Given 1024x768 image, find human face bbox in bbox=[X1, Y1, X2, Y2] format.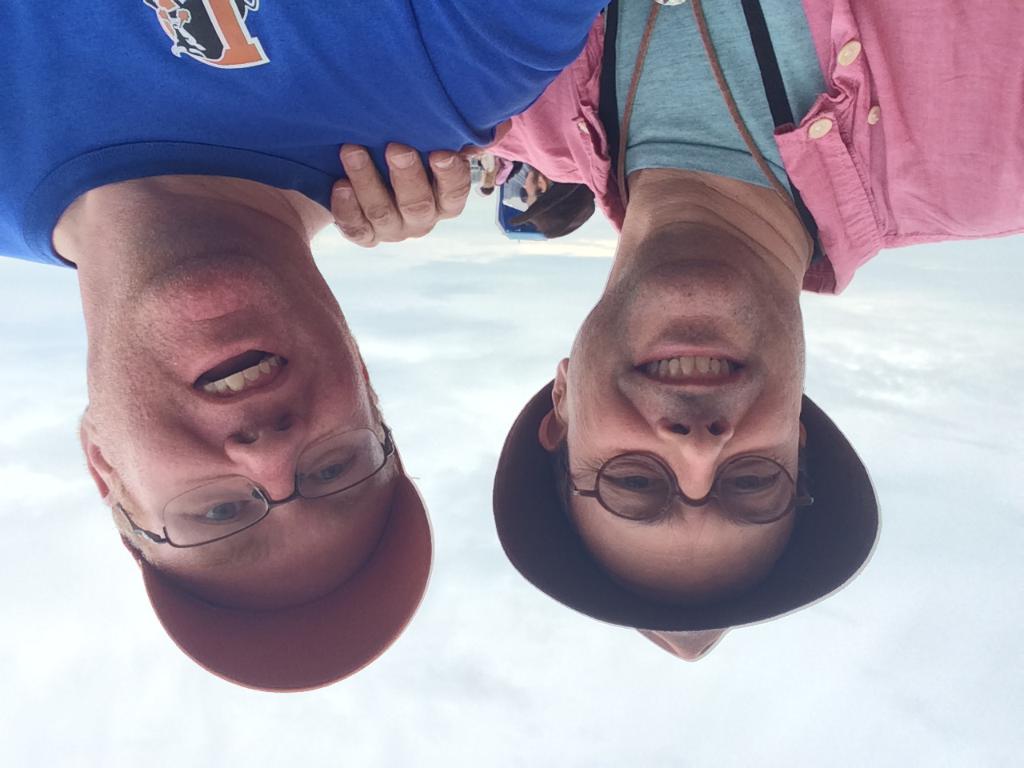
bbox=[567, 254, 805, 614].
